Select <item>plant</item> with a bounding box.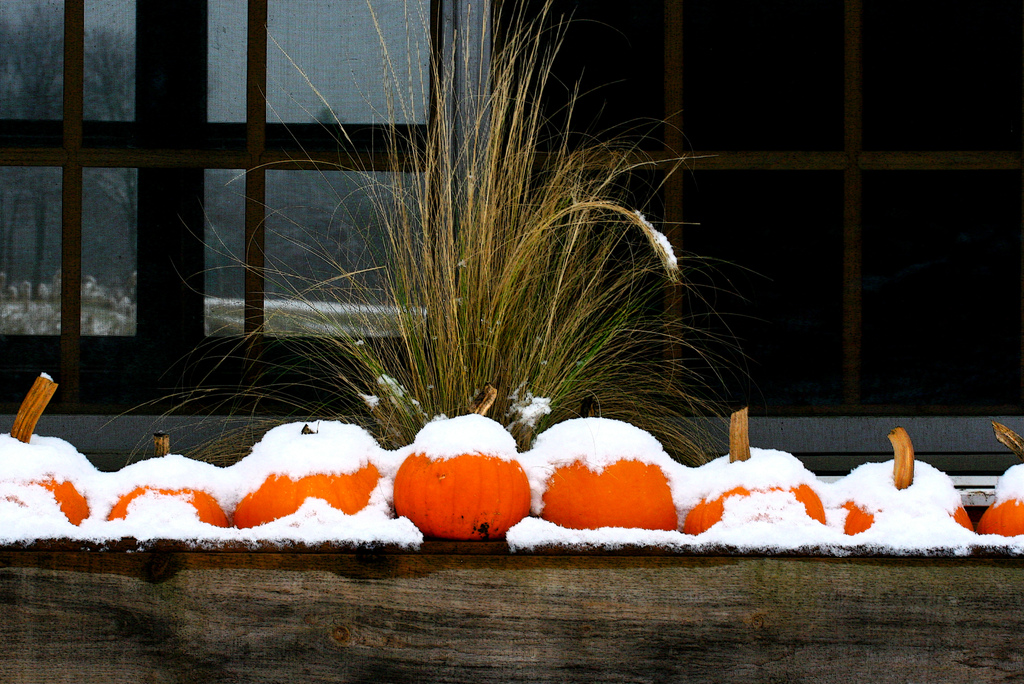
left=90, top=0, right=750, bottom=473.
